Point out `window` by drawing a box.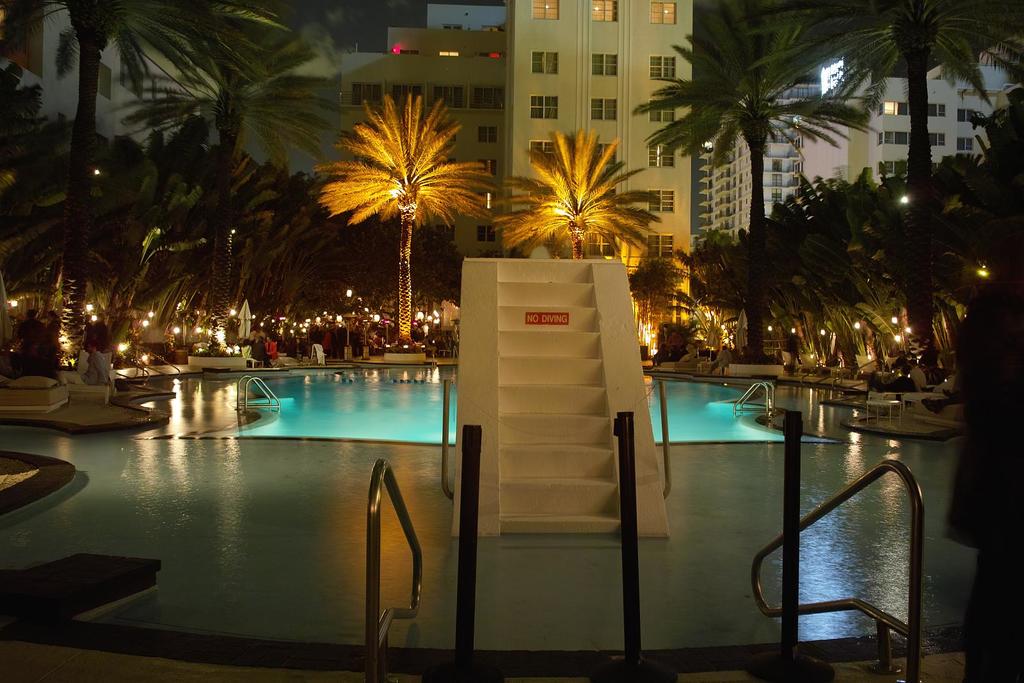
<box>770,159,785,172</box>.
